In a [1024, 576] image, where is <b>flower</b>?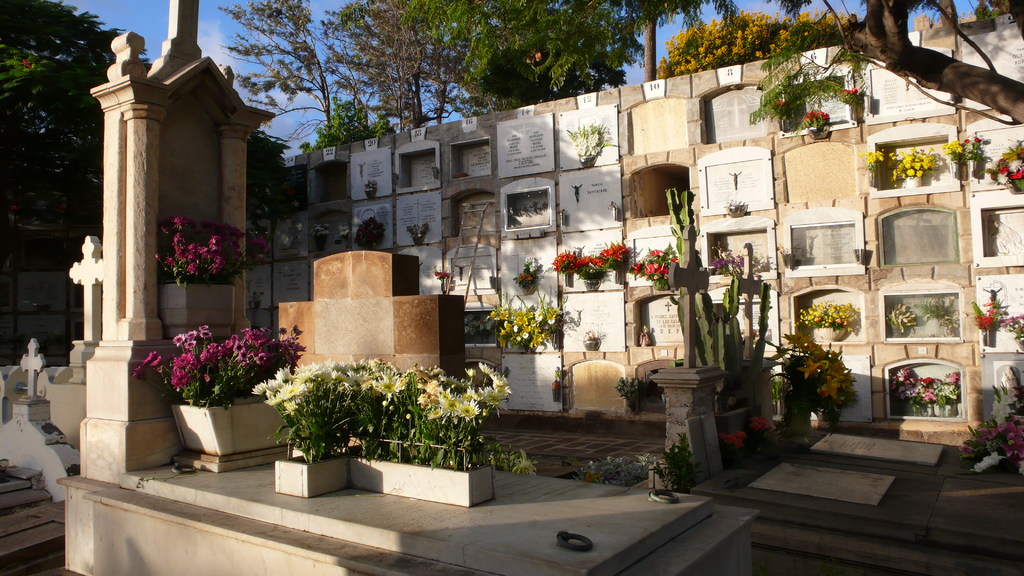
{"x1": 513, "y1": 272, "x2": 533, "y2": 284}.
